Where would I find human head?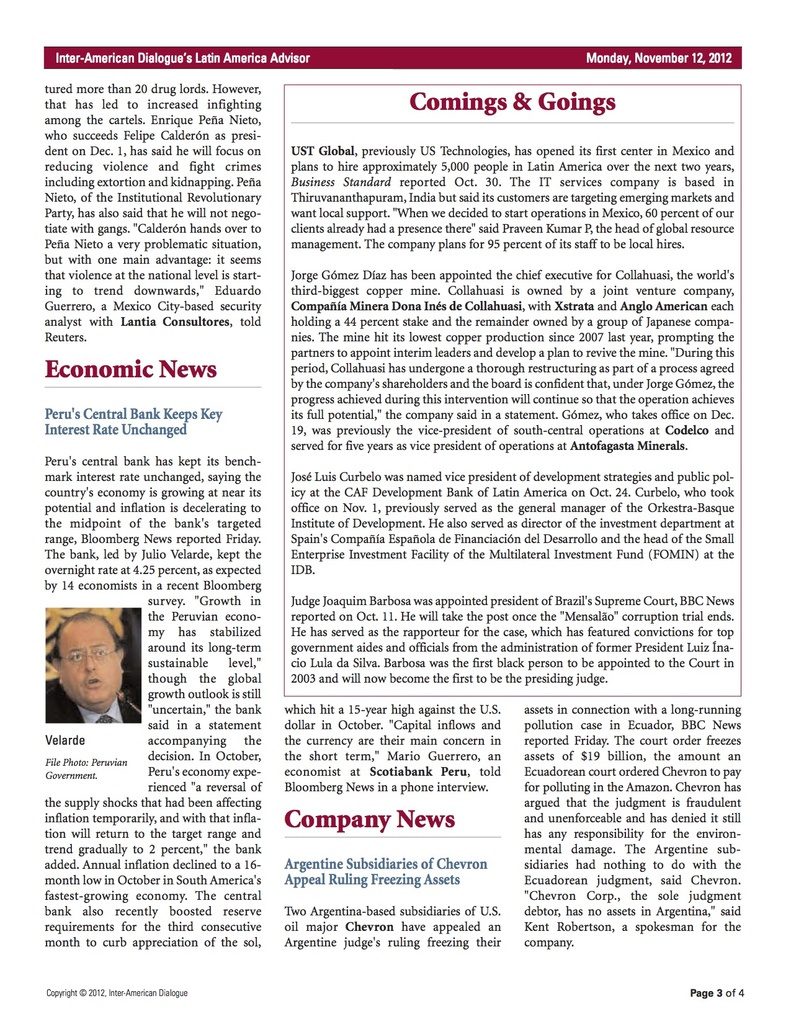
At l=43, t=623, r=131, b=723.
